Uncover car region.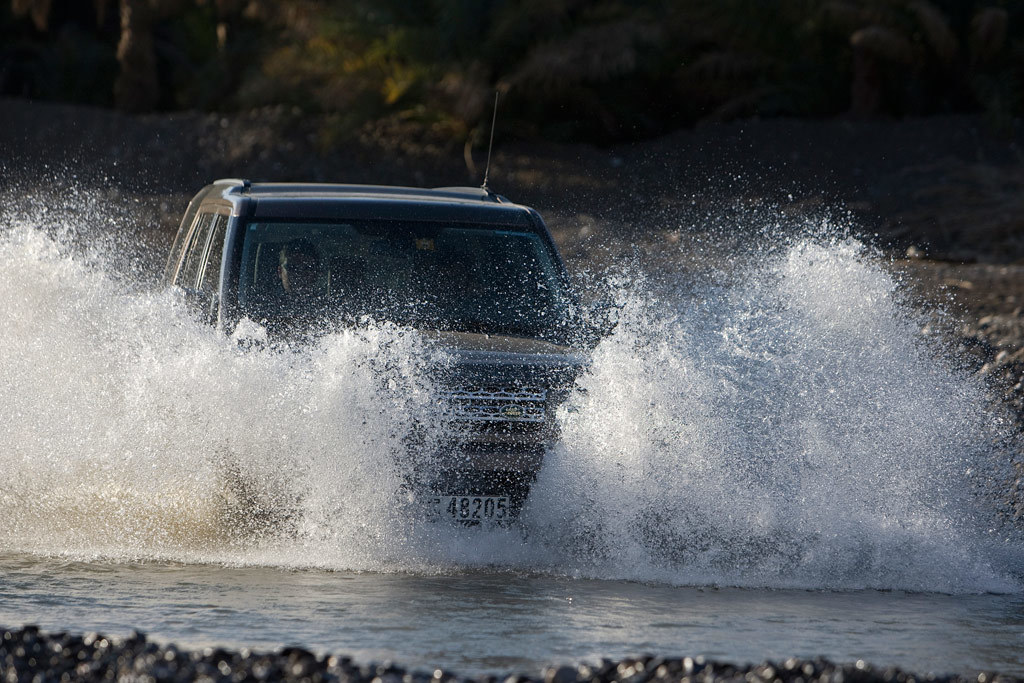
Uncovered: {"x1": 171, "y1": 167, "x2": 564, "y2": 546}.
